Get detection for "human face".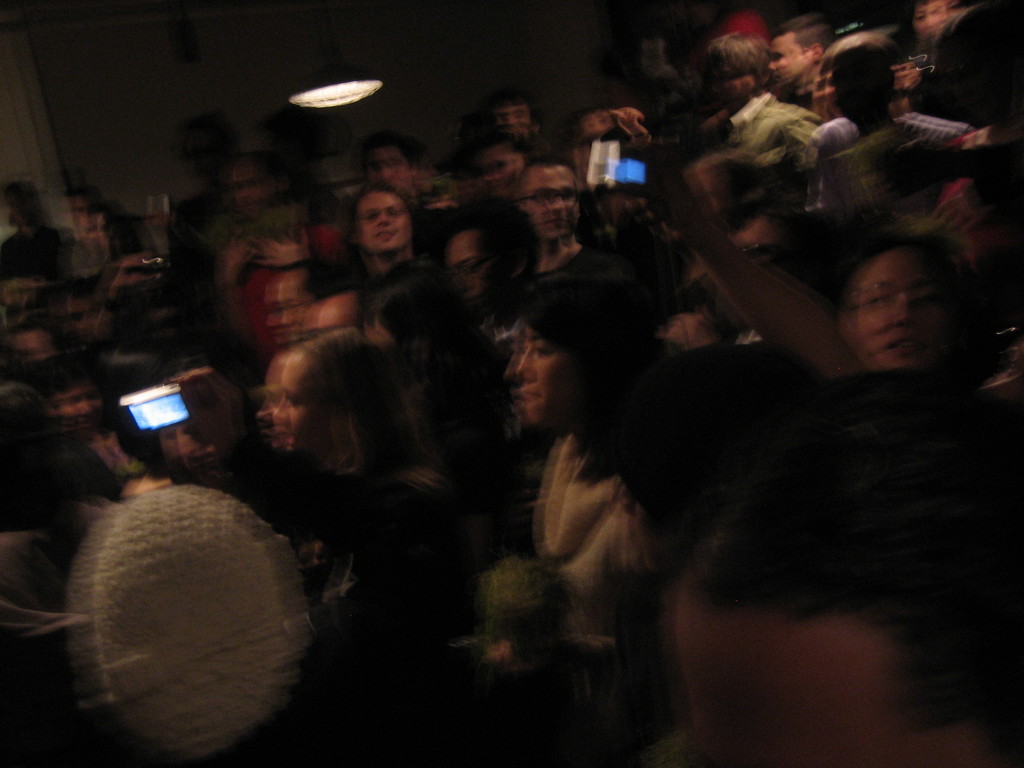
Detection: box=[276, 351, 333, 461].
